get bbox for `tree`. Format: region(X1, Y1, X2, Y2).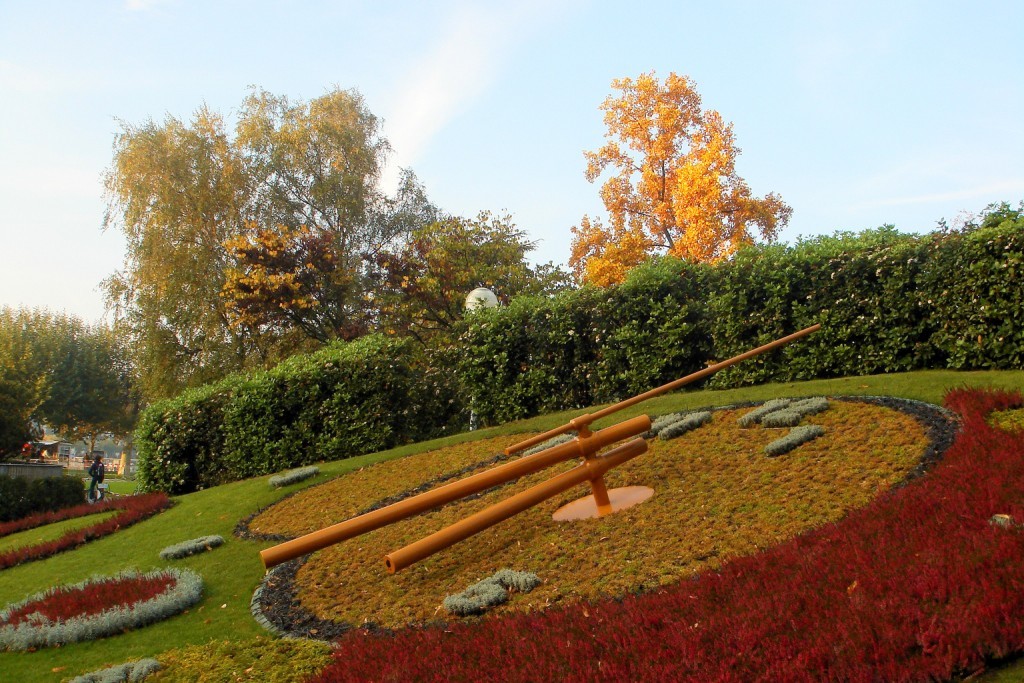
region(371, 167, 439, 256).
